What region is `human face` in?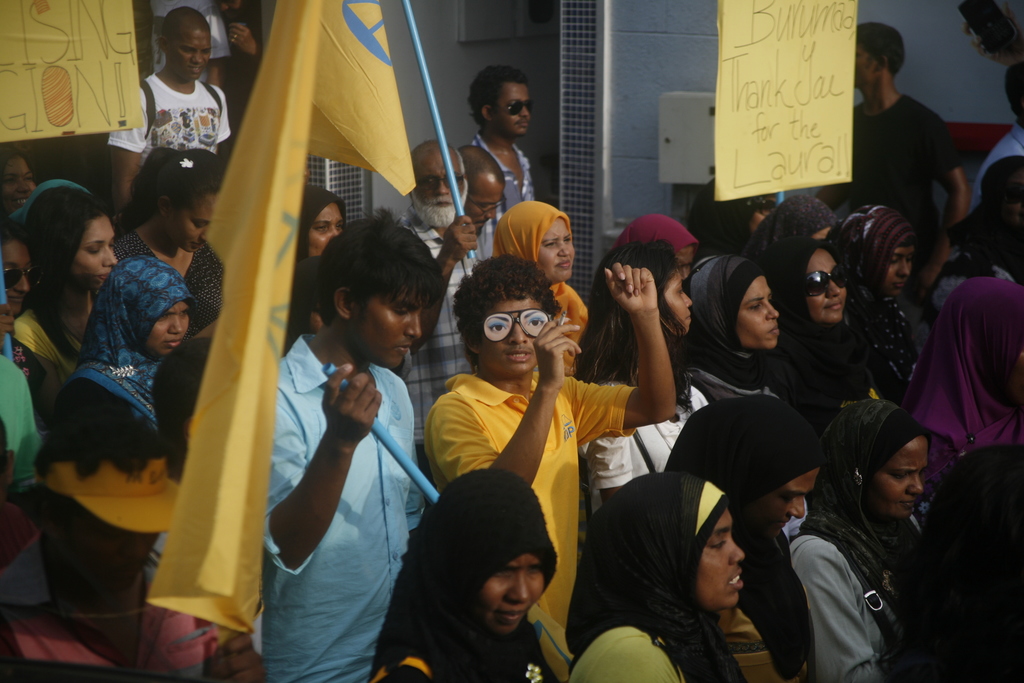
bbox=[755, 470, 819, 539].
